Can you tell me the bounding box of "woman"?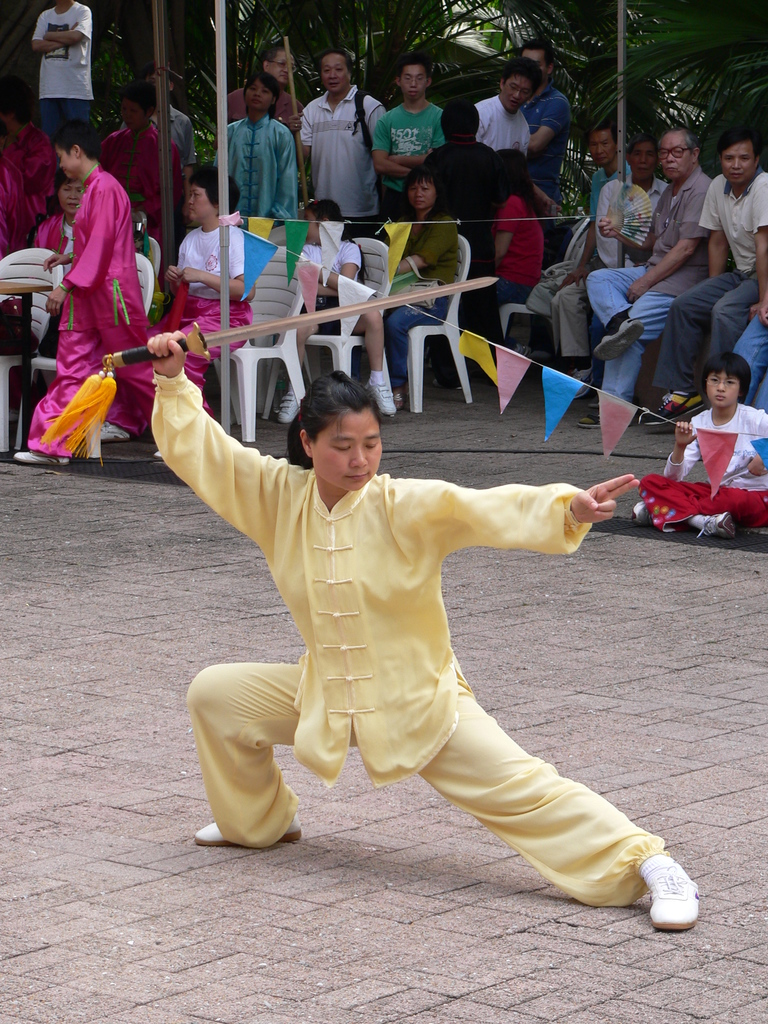
x1=380 y1=166 x2=460 y2=415.
